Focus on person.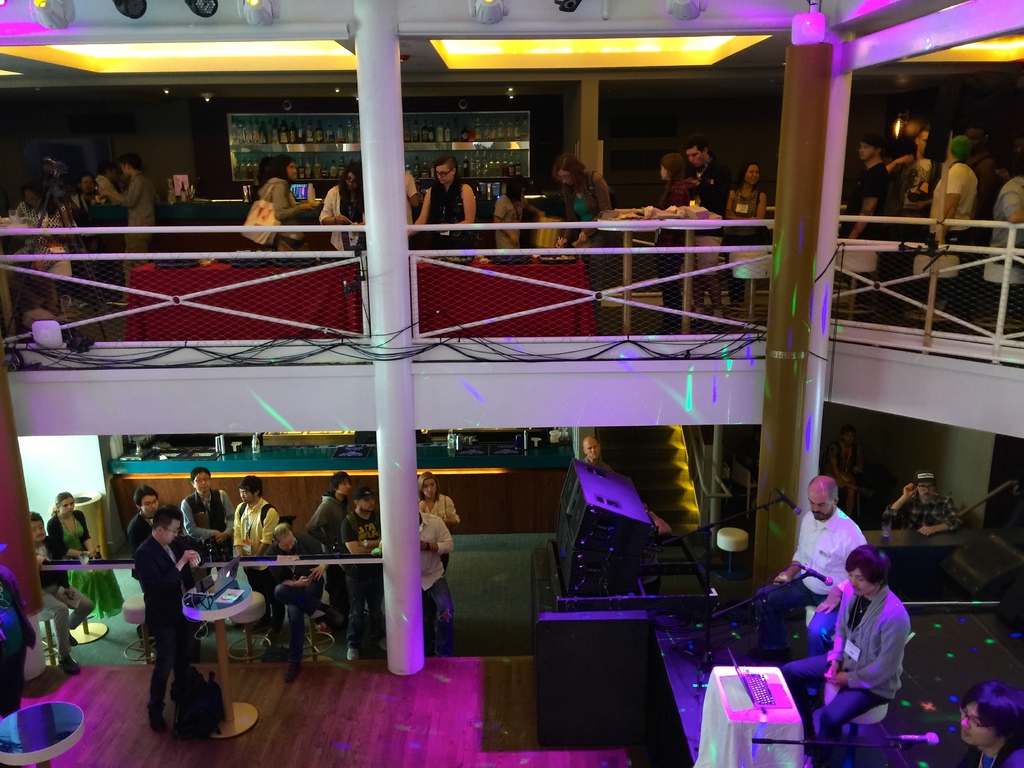
Focused at 947, 680, 1023, 767.
